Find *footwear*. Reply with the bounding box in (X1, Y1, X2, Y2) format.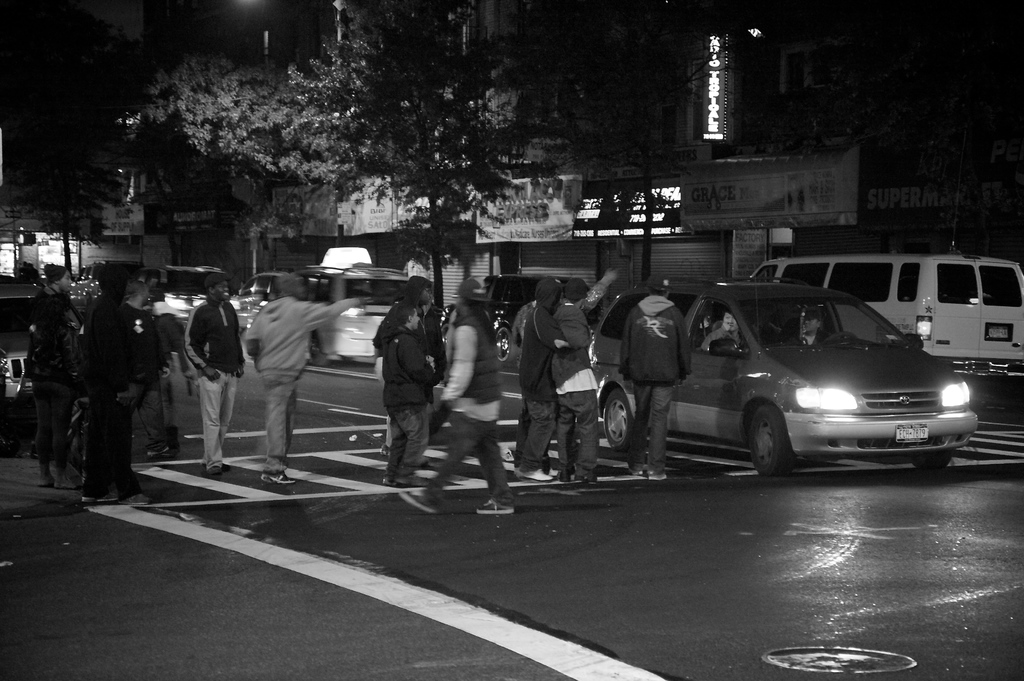
(394, 490, 440, 515).
